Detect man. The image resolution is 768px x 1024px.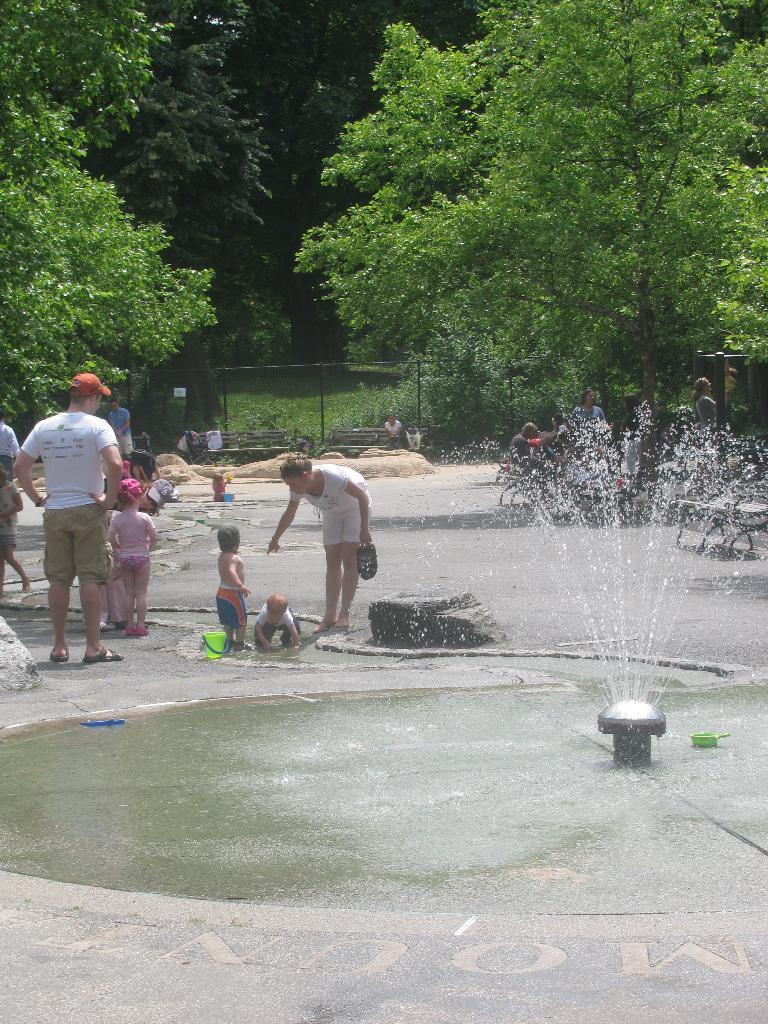
x1=107 y1=399 x2=131 y2=462.
